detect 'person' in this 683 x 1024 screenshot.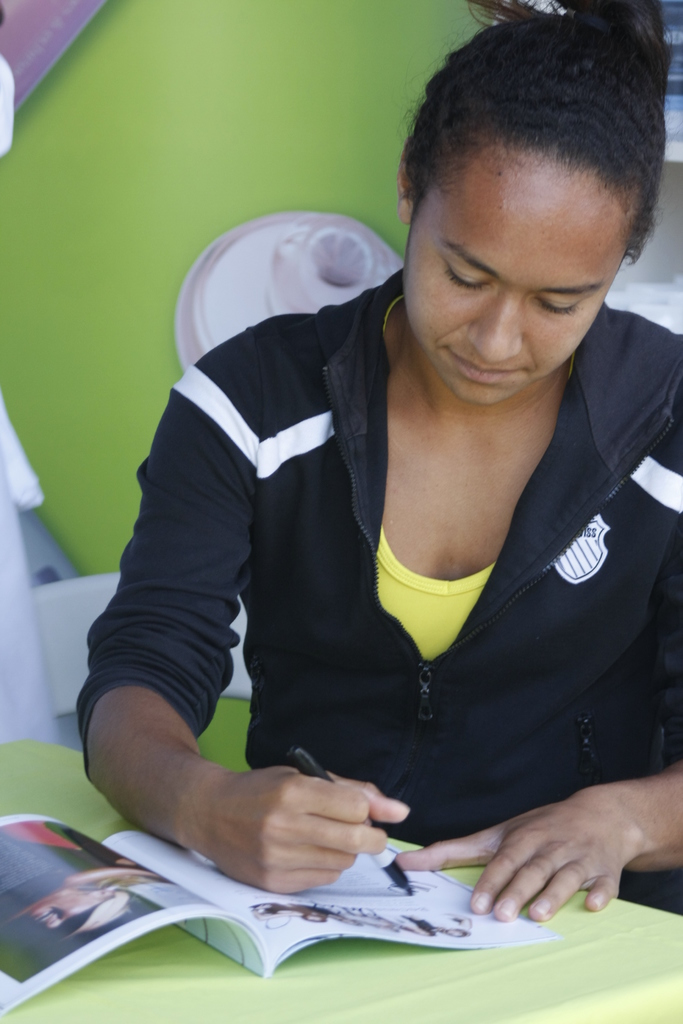
Detection: 0 6 682 995.
